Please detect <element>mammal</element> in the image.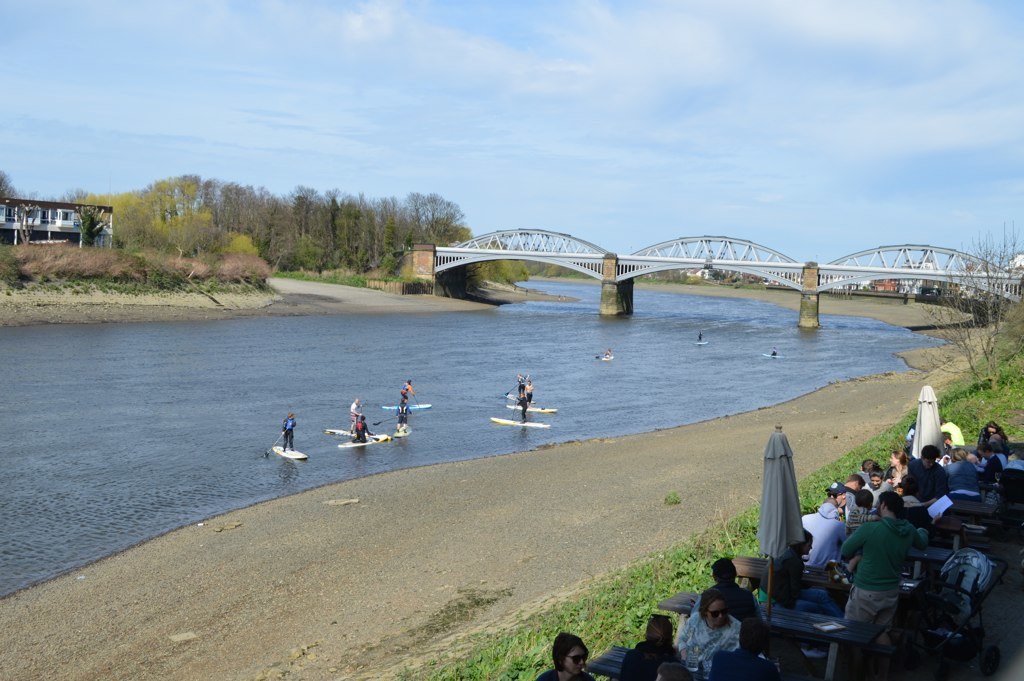
bbox=[656, 664, 688, 680].
